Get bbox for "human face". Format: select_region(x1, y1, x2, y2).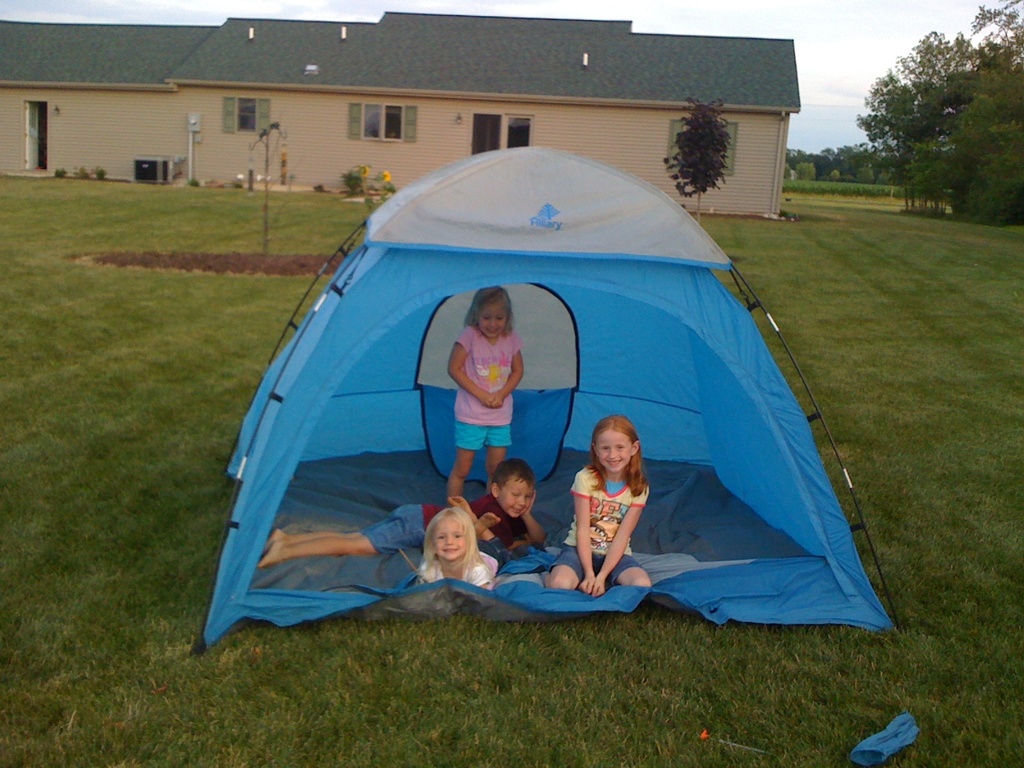
select_region(596, 428, 633, 474).
